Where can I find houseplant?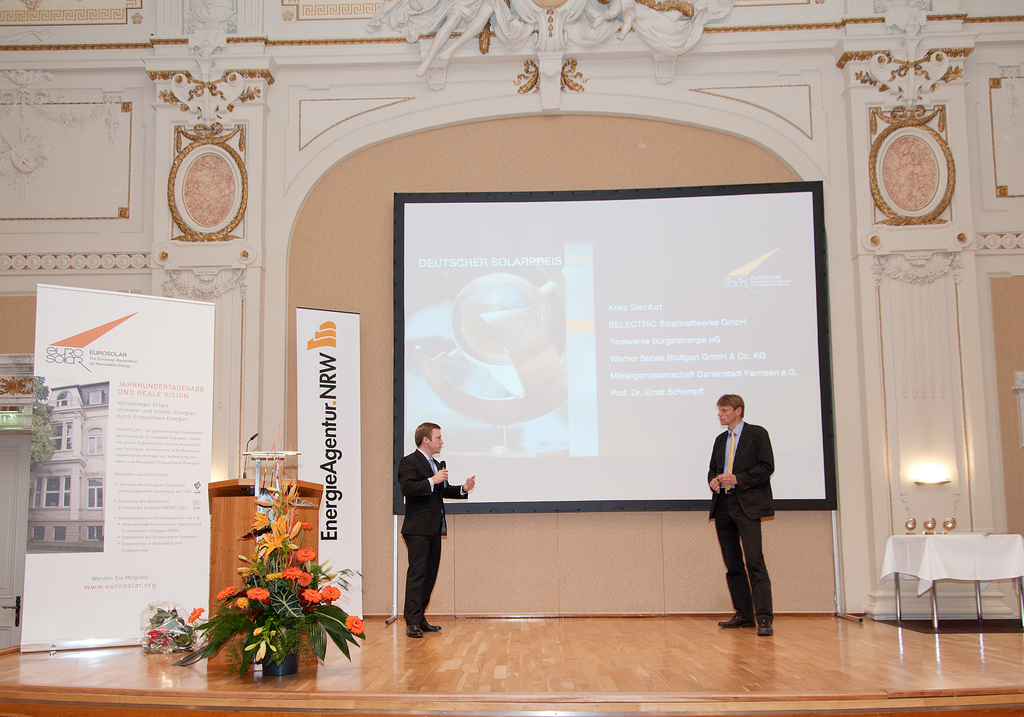
You can find it at box(172, 447, 367, 678).
